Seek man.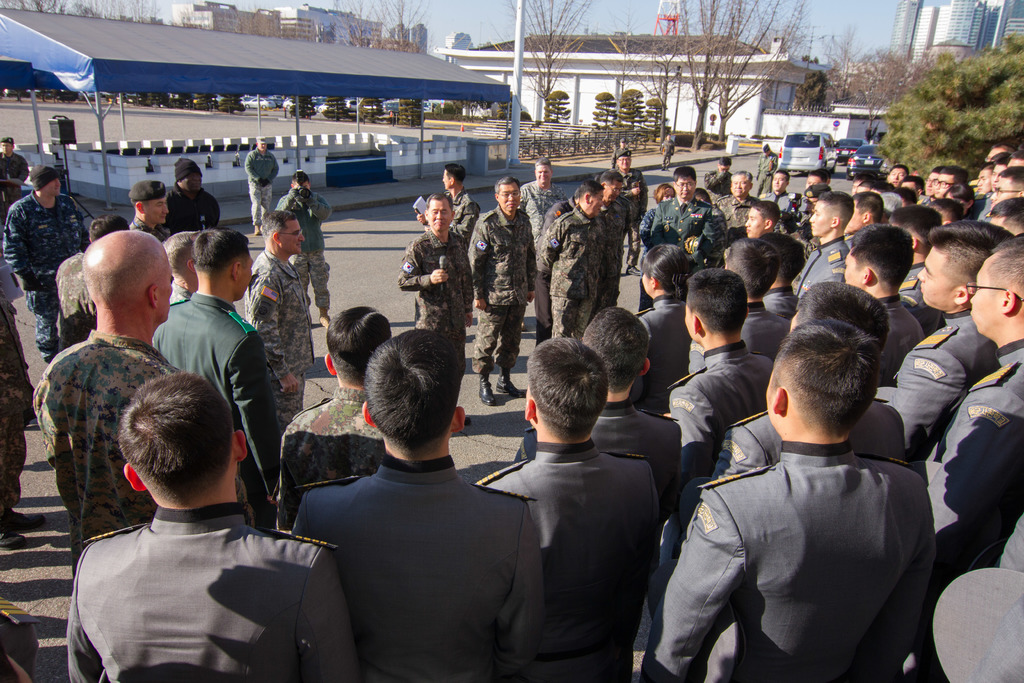
(x1=244, y1=136, x2=280, y2=235).
